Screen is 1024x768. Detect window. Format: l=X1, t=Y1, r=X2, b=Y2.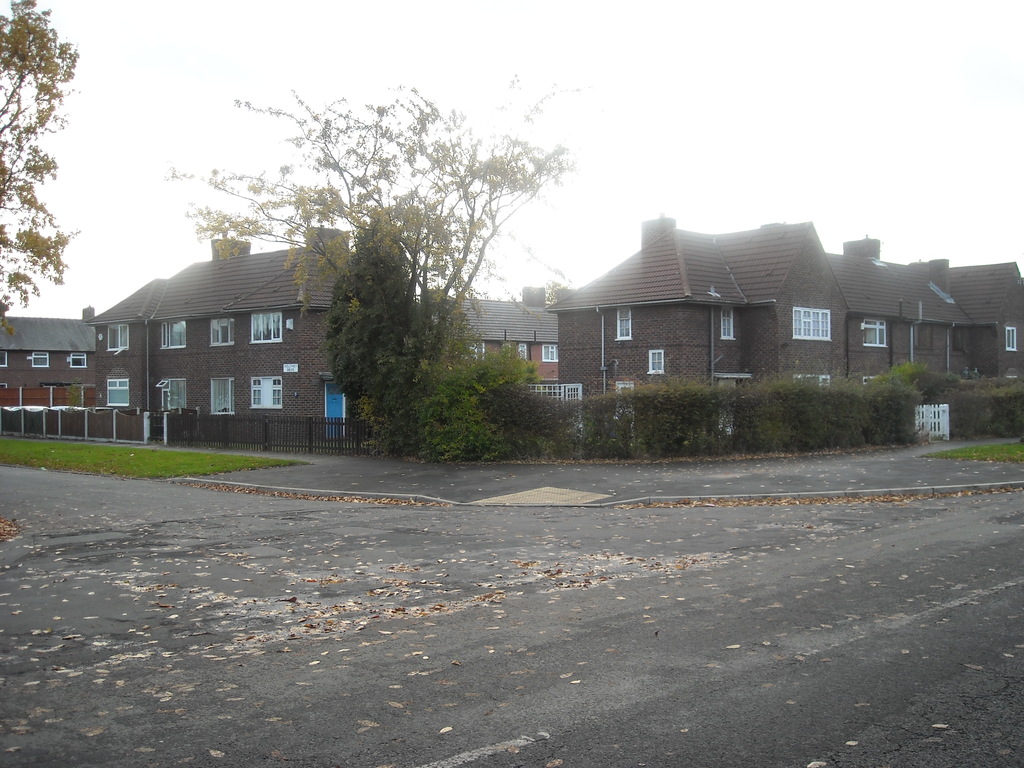
l=999, t=326, r=1017, b=355.
